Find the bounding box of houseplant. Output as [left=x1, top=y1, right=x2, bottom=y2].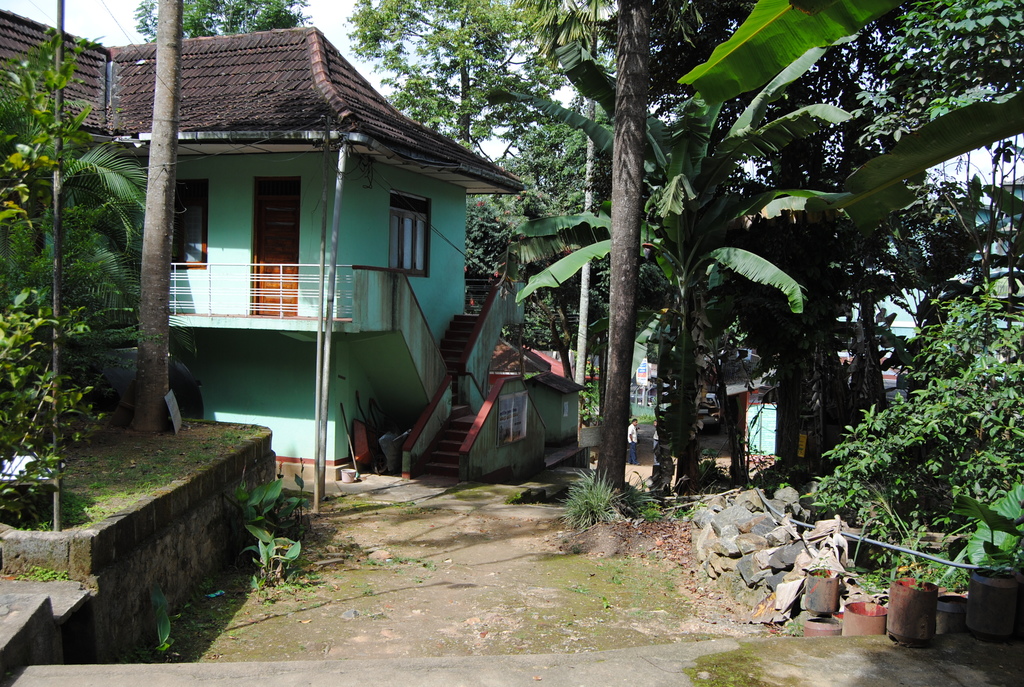
[left=968, top=554, right=1023, bottom=649].
